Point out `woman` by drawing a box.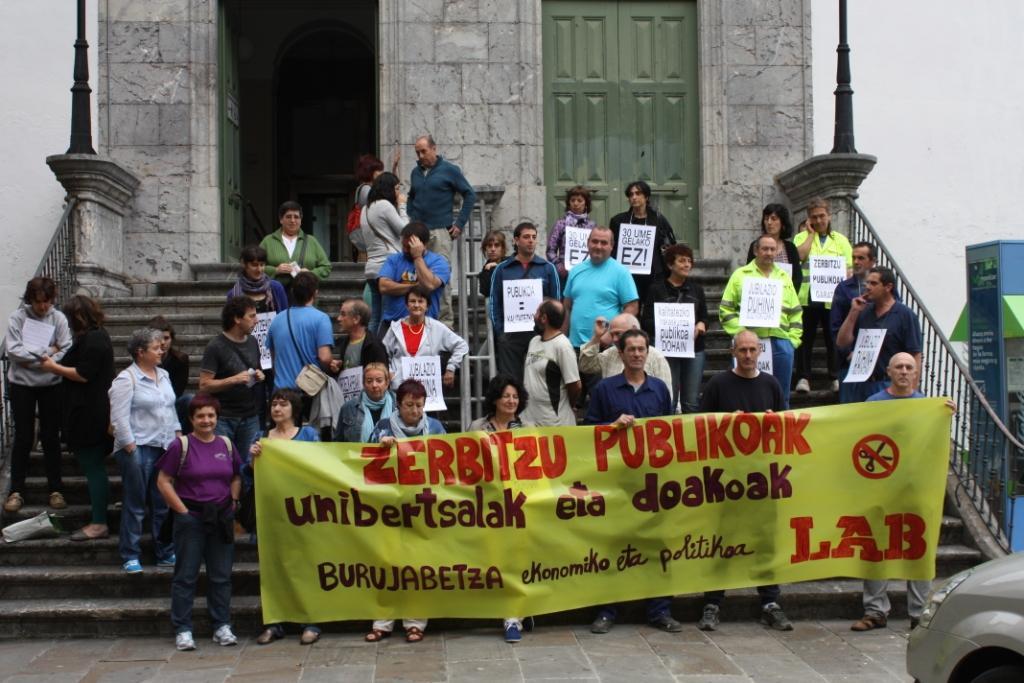
select_region(4, 276, 74, 511).
